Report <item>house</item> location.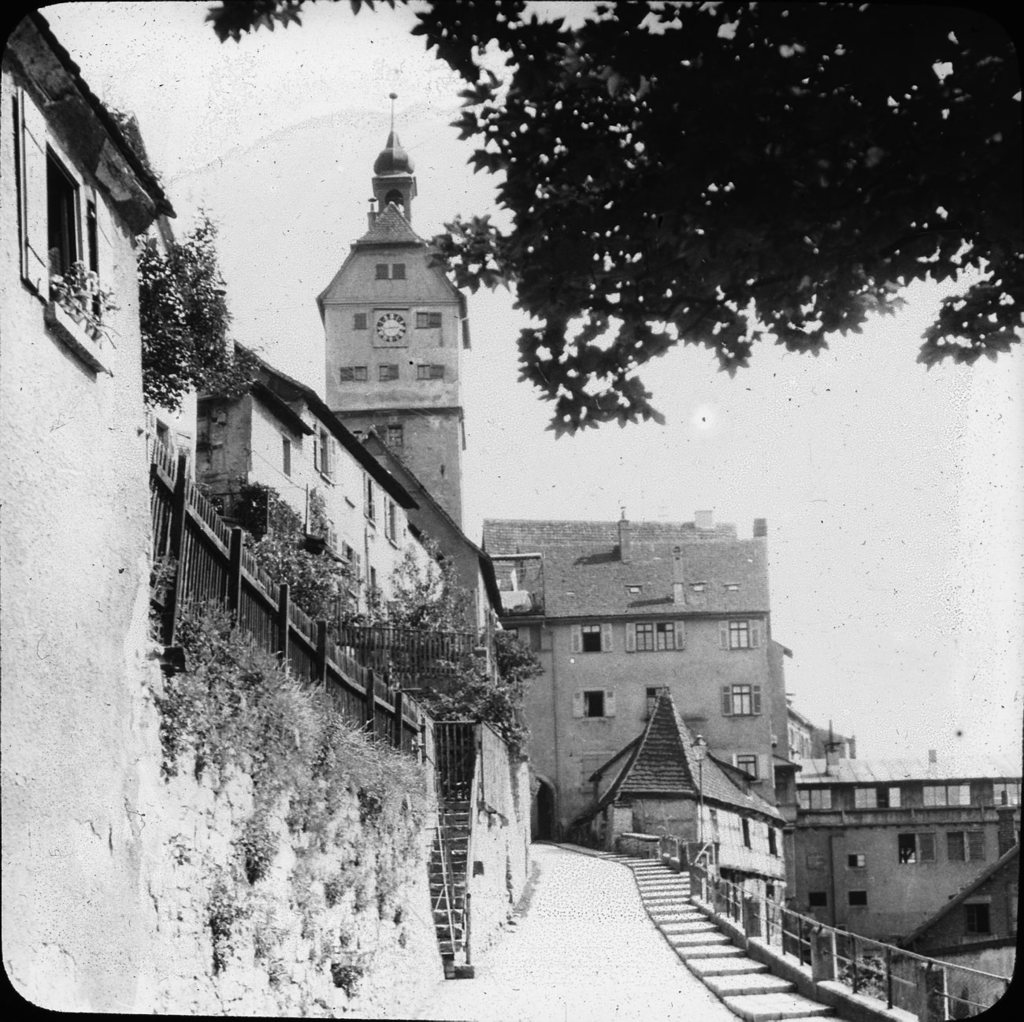
Report: BBox(780, 785, 1023, 1021).
